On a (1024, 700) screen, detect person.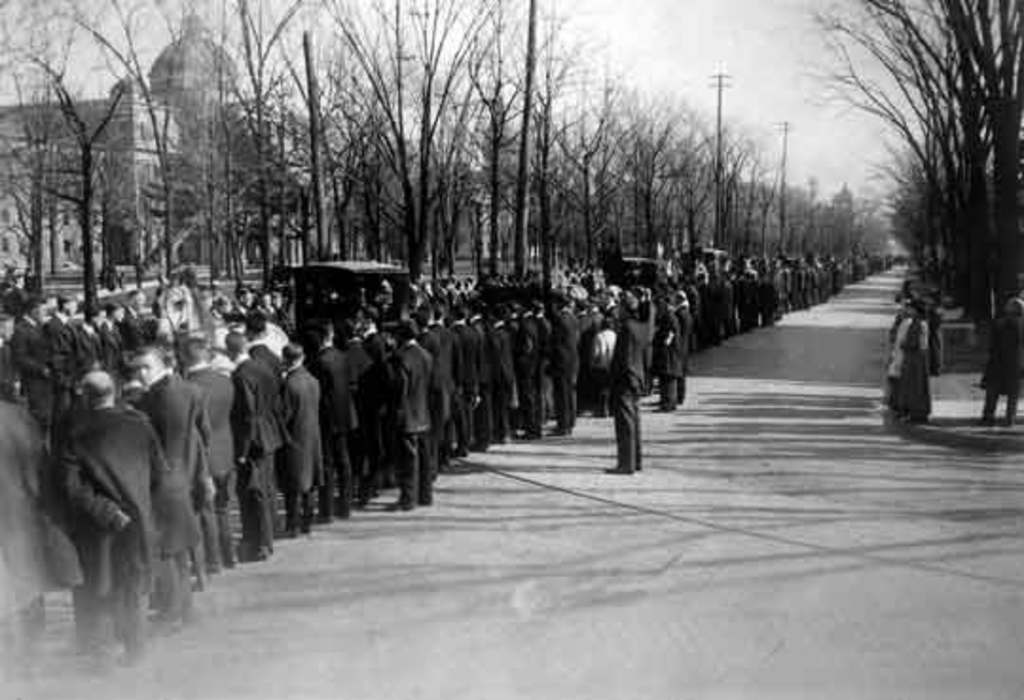
[x1=389, y1=324, x2=436, y2=514].
